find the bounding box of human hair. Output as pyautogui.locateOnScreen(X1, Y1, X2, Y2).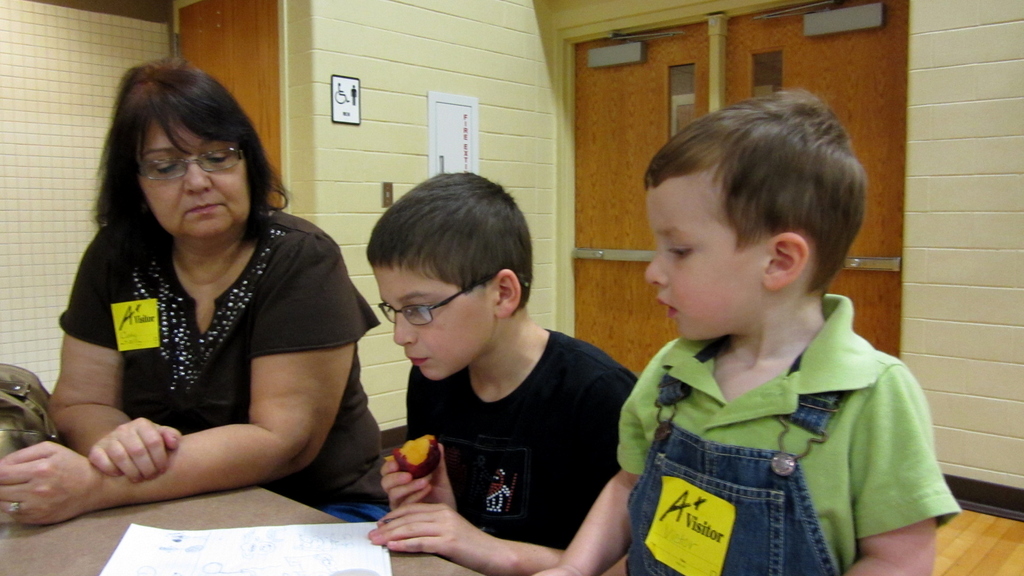
pyautogui.locateOnScreen(101, 60, 268, 212).
